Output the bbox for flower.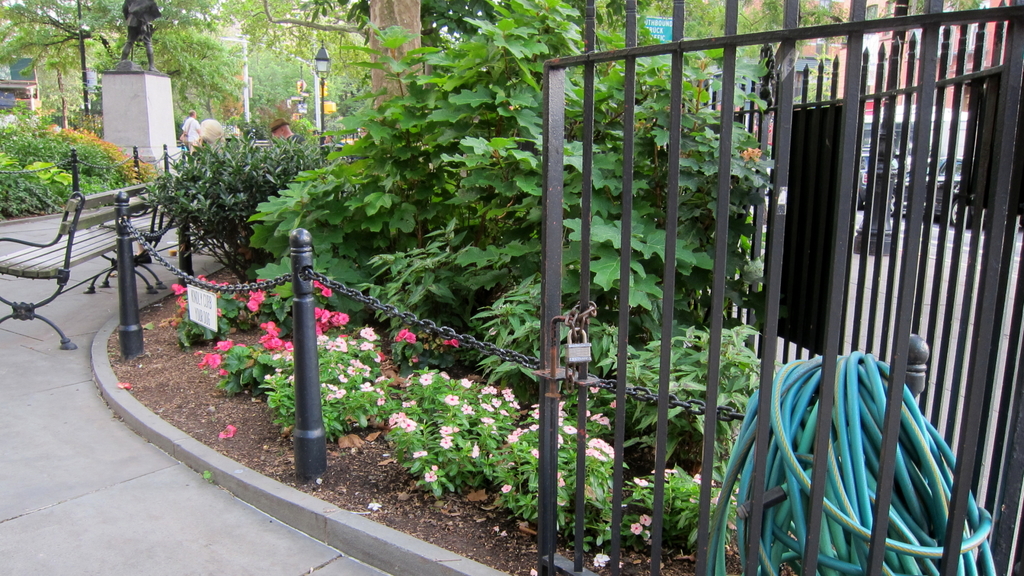
region(257, 318, 291, 352).
